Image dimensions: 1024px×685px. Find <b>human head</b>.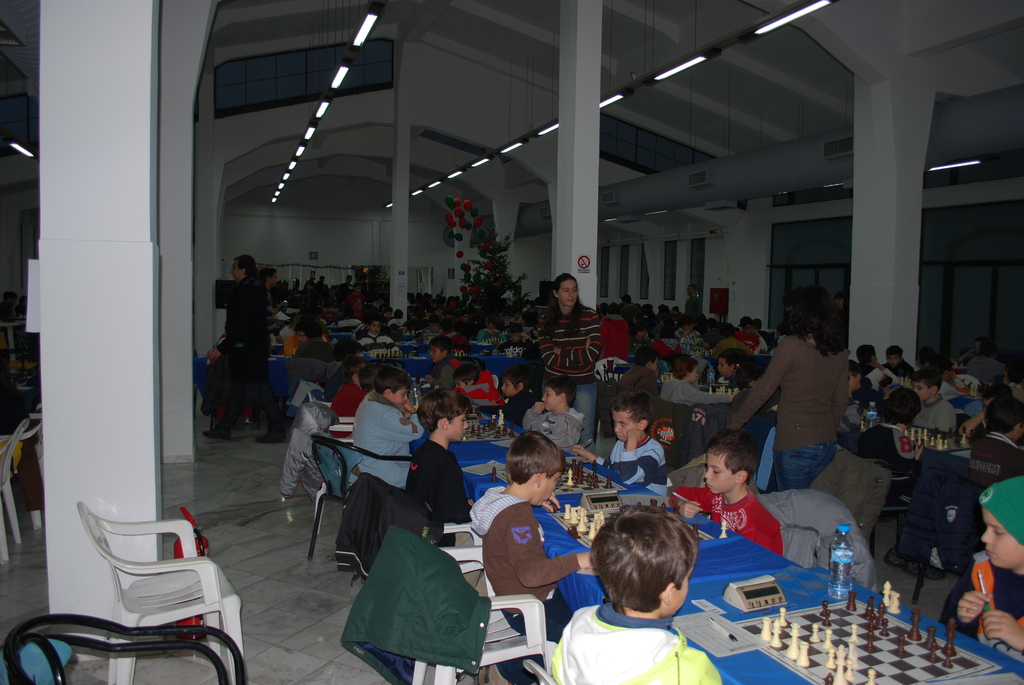
select_region(856, 343, 879, 368).
